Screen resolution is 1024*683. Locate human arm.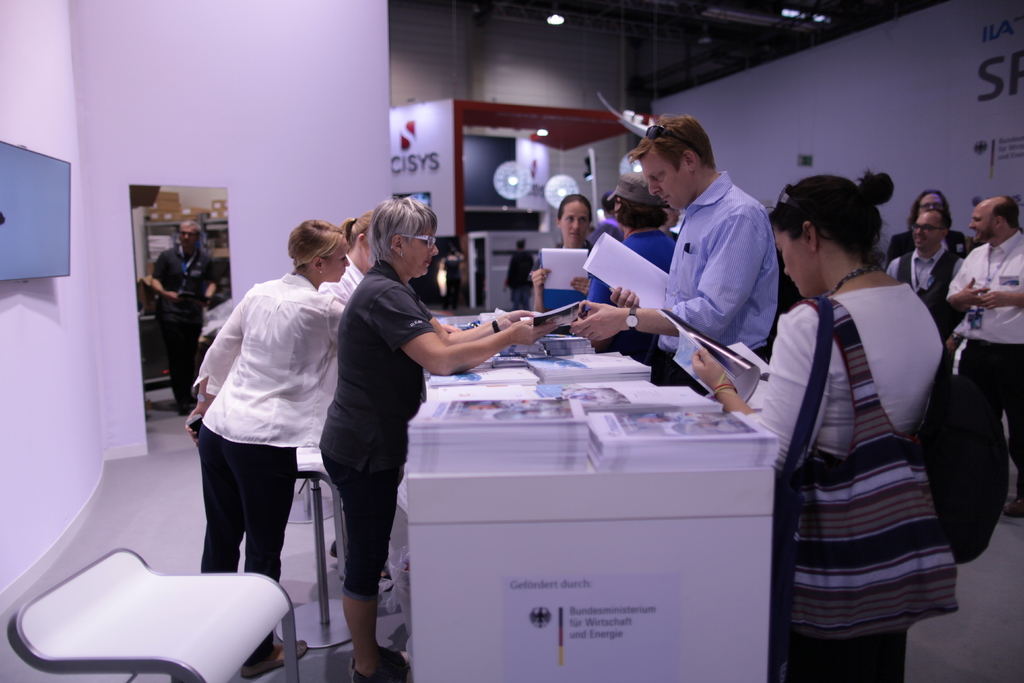
[146,247,187,306].
